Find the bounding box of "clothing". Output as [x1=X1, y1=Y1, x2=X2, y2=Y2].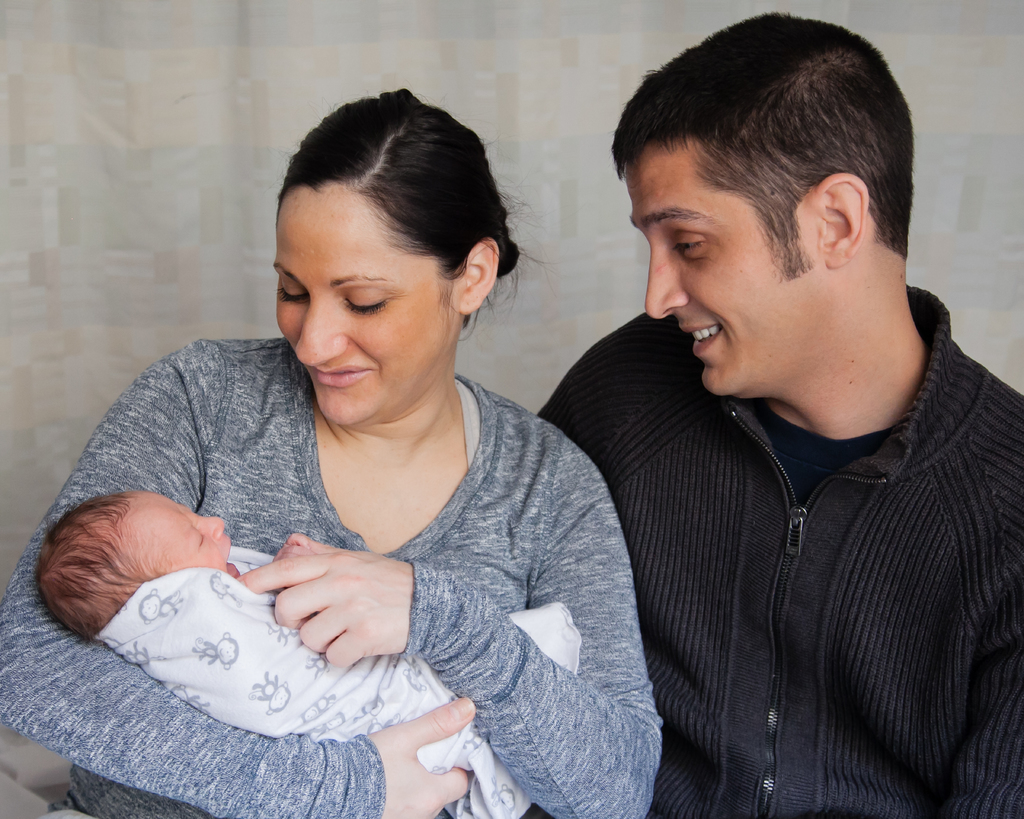
[x1=536, y1=280, x2=1023, y2=818].
